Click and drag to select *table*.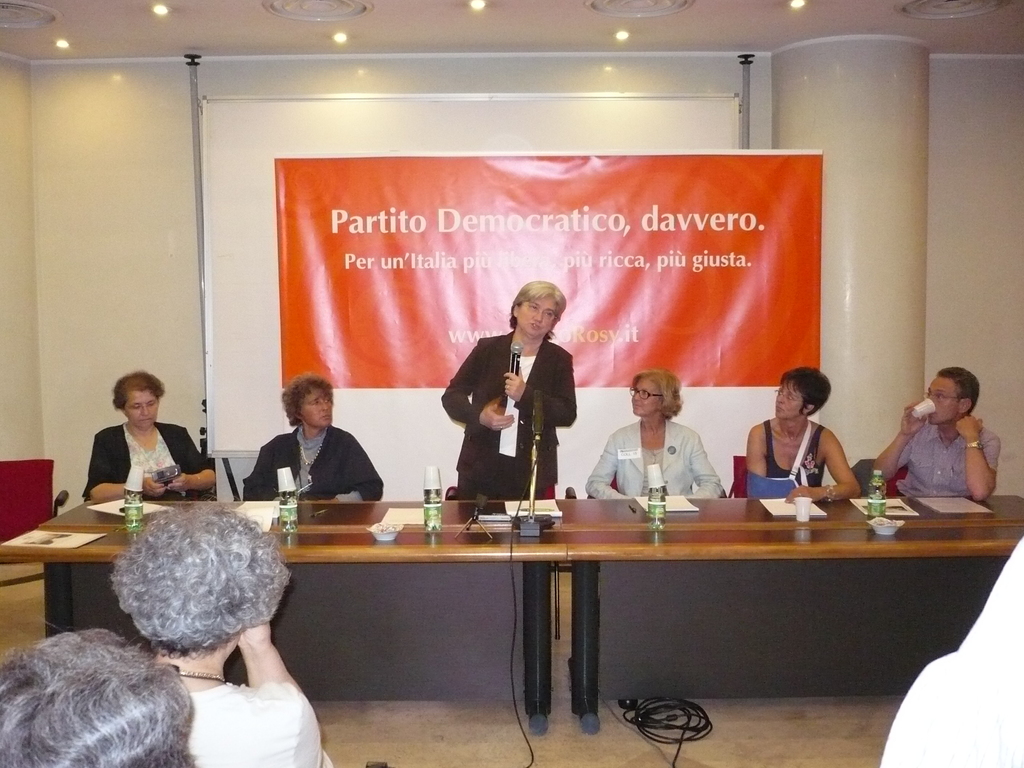
Selection: {"x1": 569, "y1": 487, "x2": 1023, "y2": 736}.
